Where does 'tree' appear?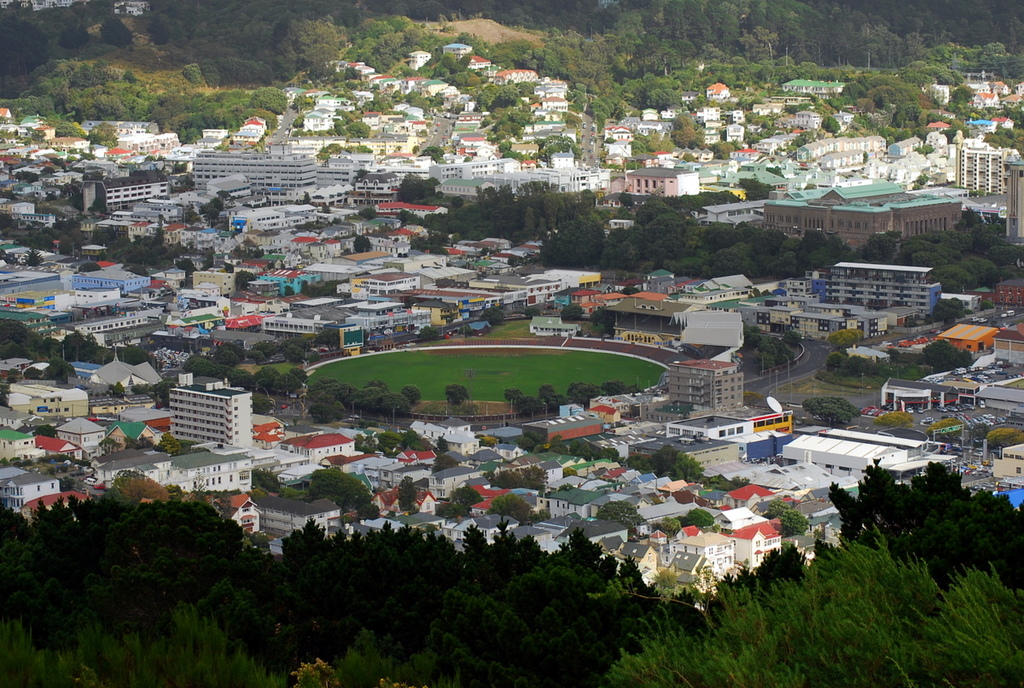
Appears at rect(477, 434, 497, 447).
